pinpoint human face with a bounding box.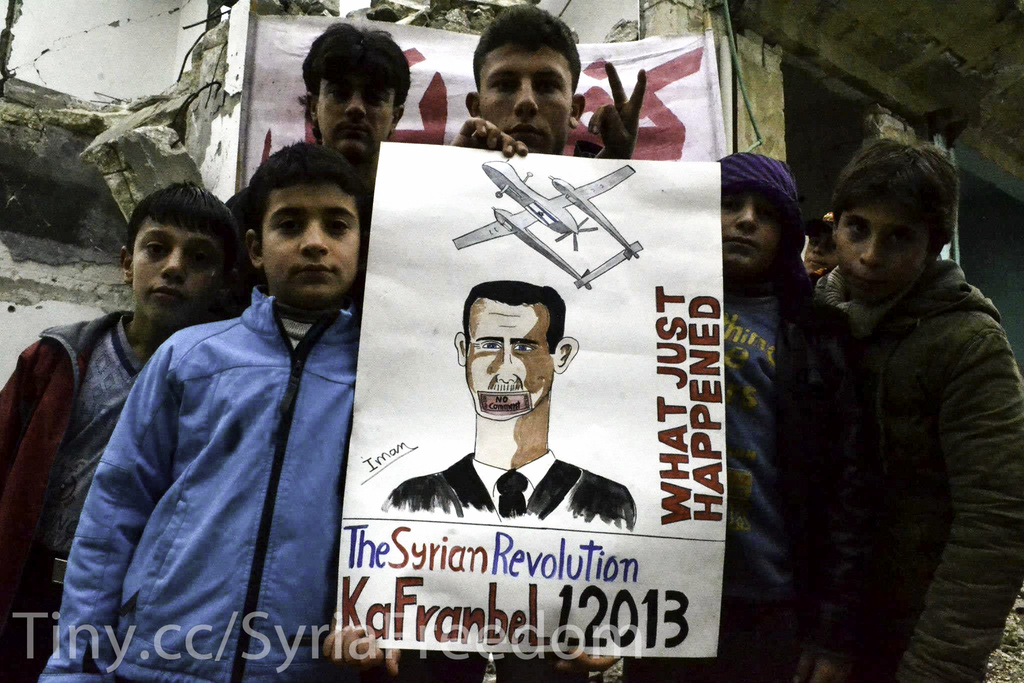
select_region(257, 188, 364, 309).
